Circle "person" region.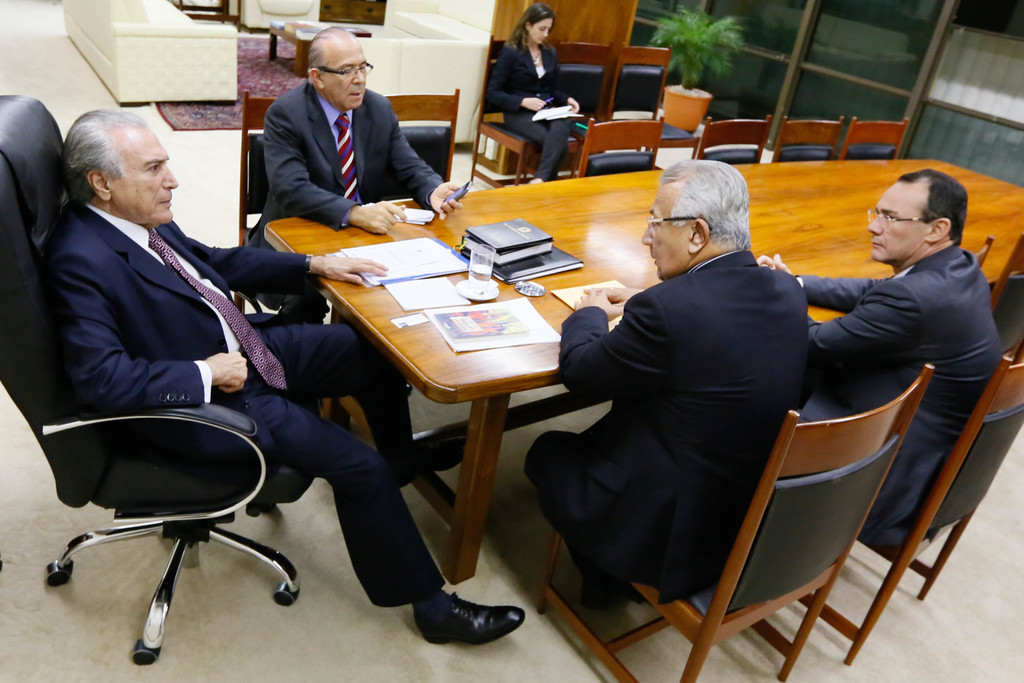
Region: rect(484, 3, 577, 187).
